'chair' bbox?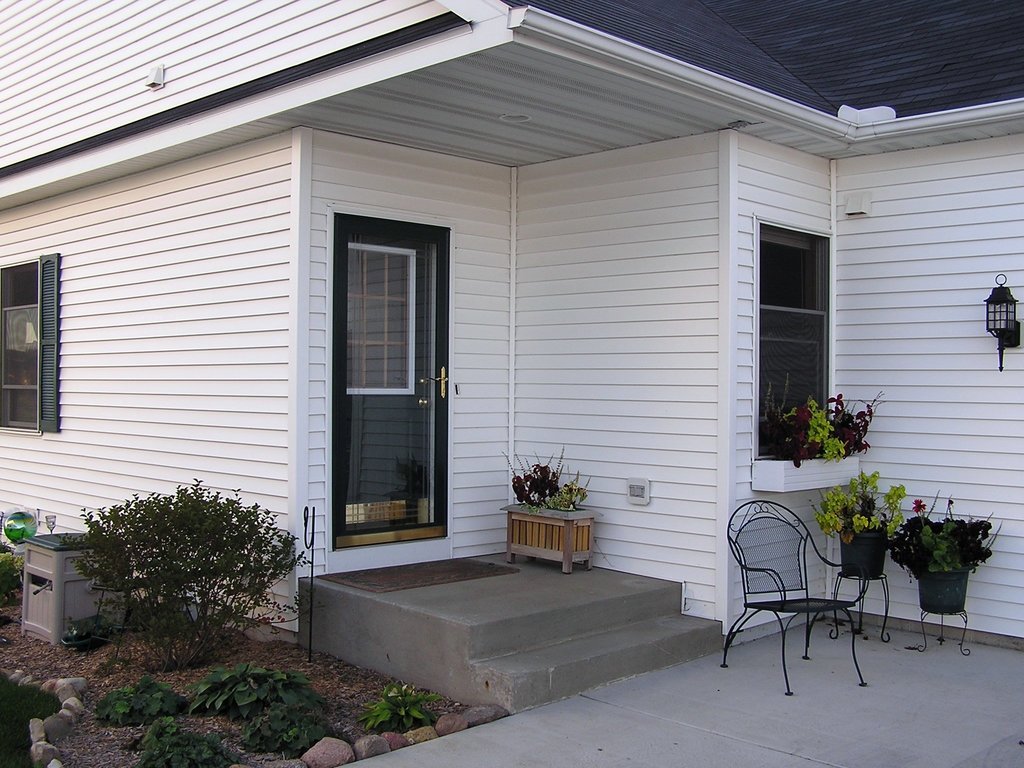
left=719, top=504, right=867, bottom=695
